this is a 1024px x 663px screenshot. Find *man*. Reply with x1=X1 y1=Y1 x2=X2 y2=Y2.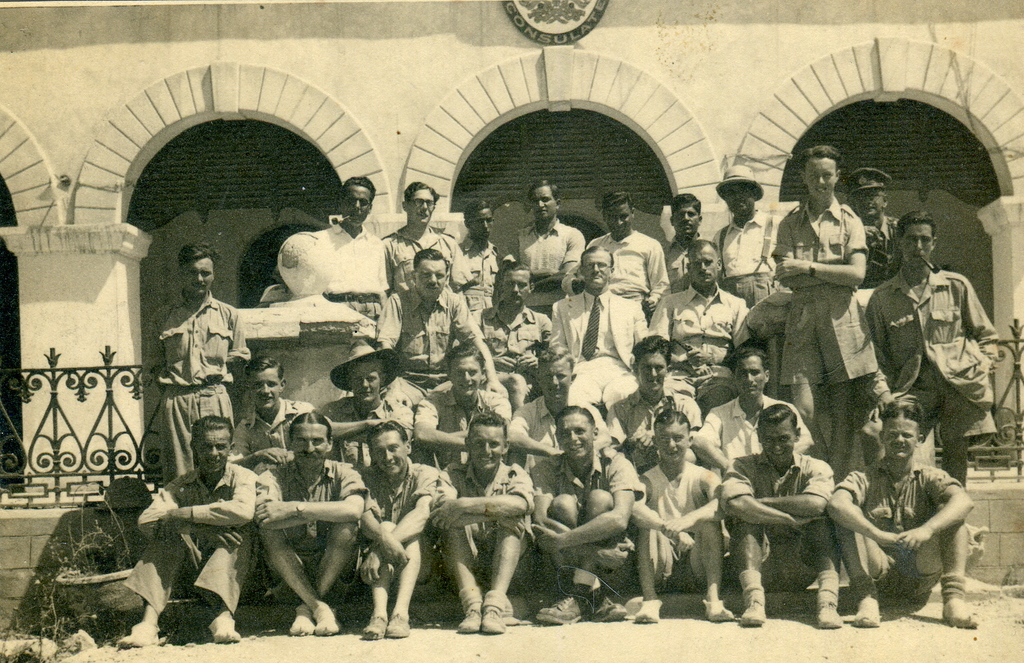
x1=527 y1=410 x2=638 y2=630.
